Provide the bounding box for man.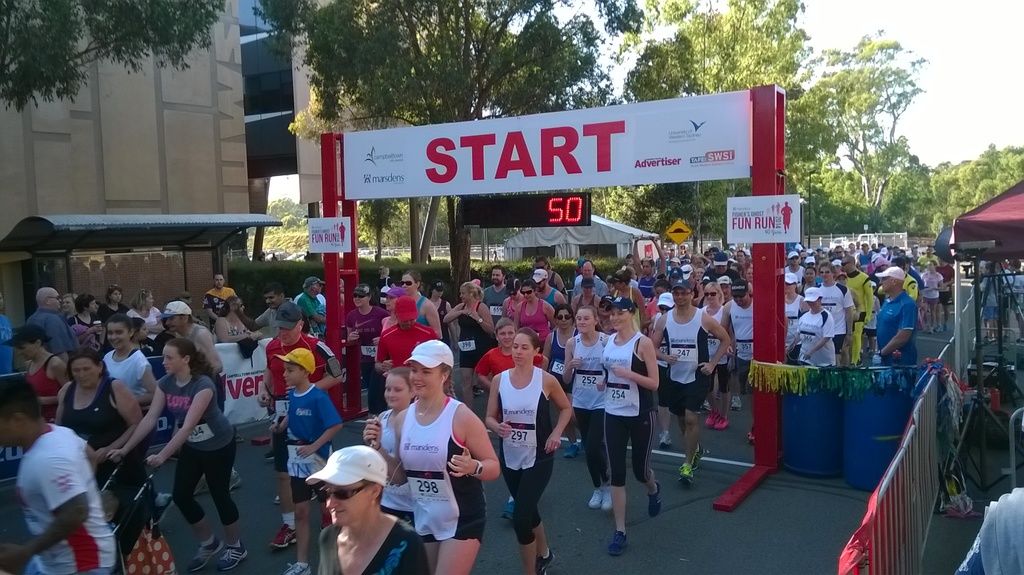
BBox(866, 271, 933, 377).
